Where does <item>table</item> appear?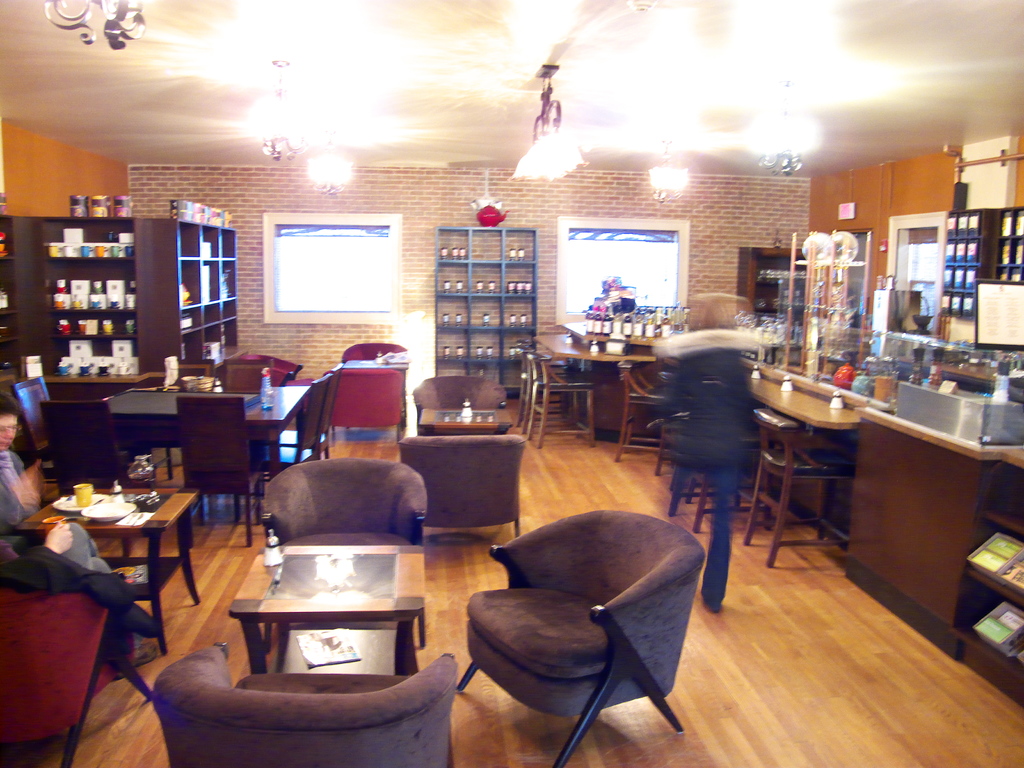
Appears at l=422, t=404, r=513, b=429.
